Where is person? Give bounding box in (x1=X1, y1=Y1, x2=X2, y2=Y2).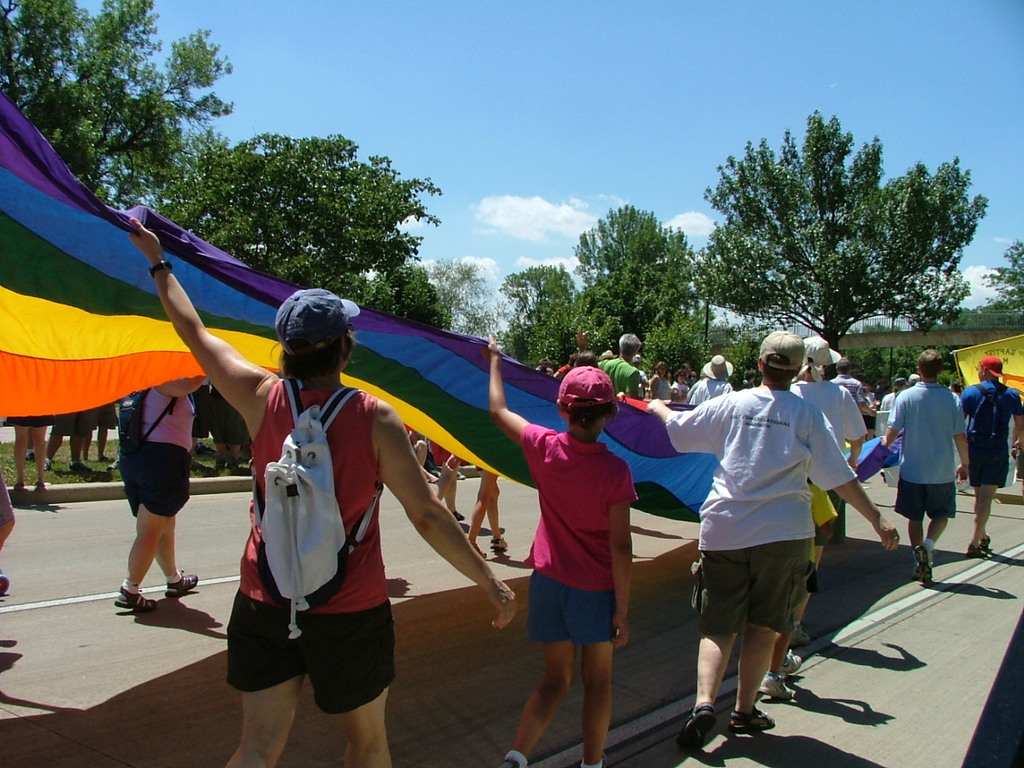
(x1=643, y1=324, x2=911, y2=742).
